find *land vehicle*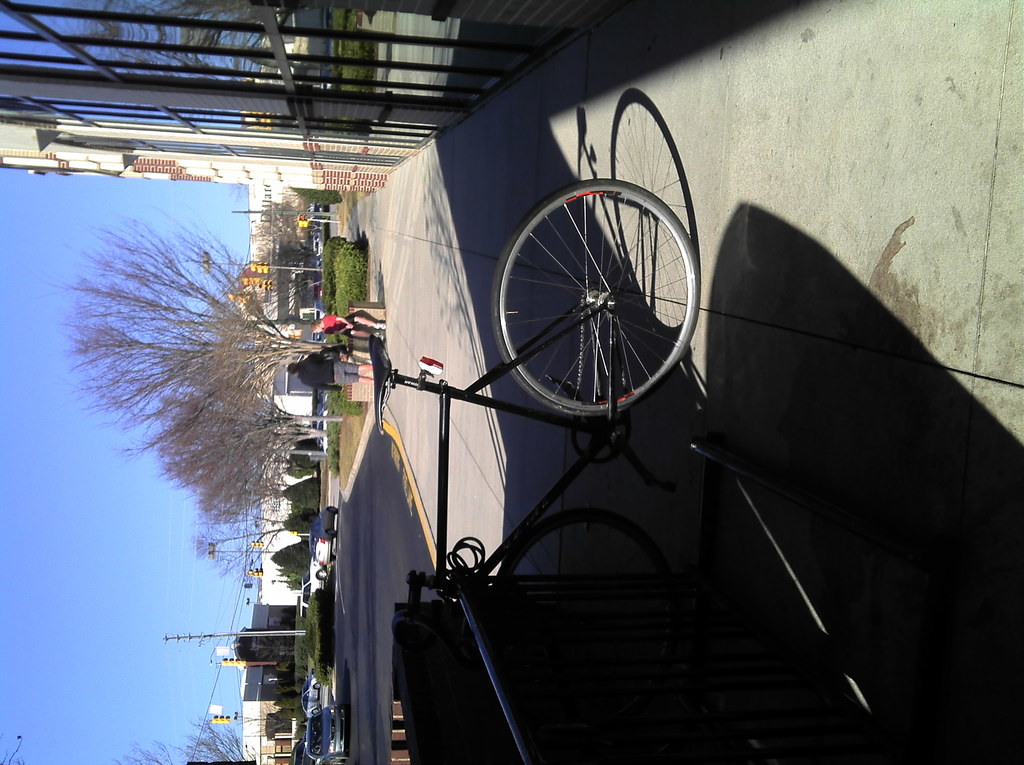
pyautogui.locateOnScreen(304, 712, 348, 757)
